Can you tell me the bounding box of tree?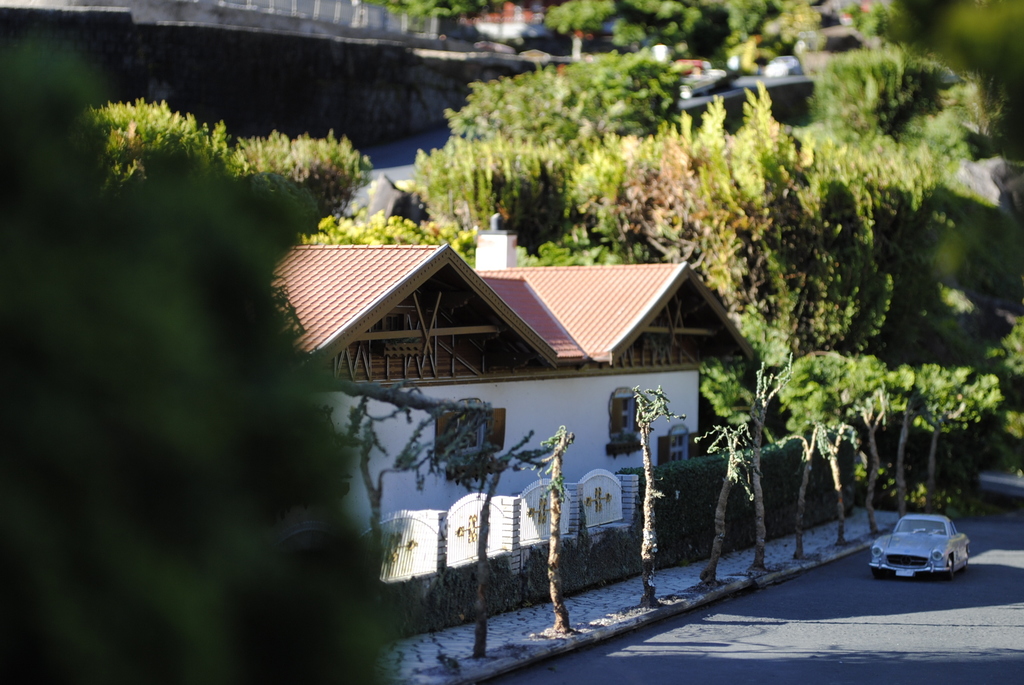
[894, 367, 939, 522].
